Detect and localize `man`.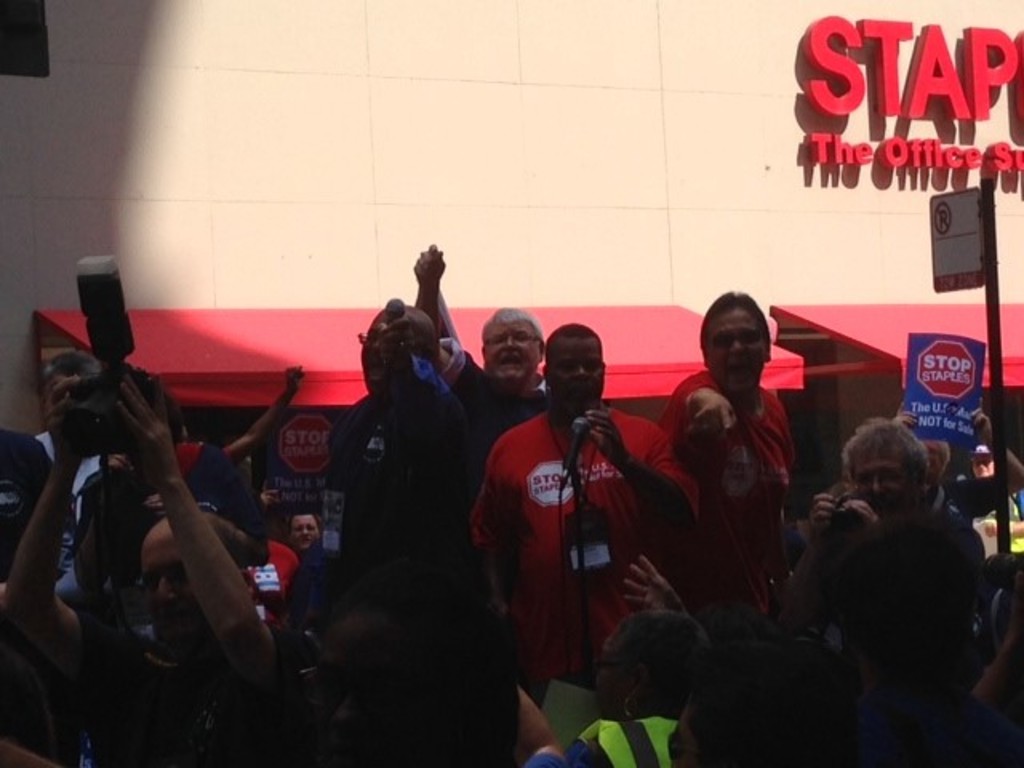
Localized at detection(408, 238, 554, 498).
